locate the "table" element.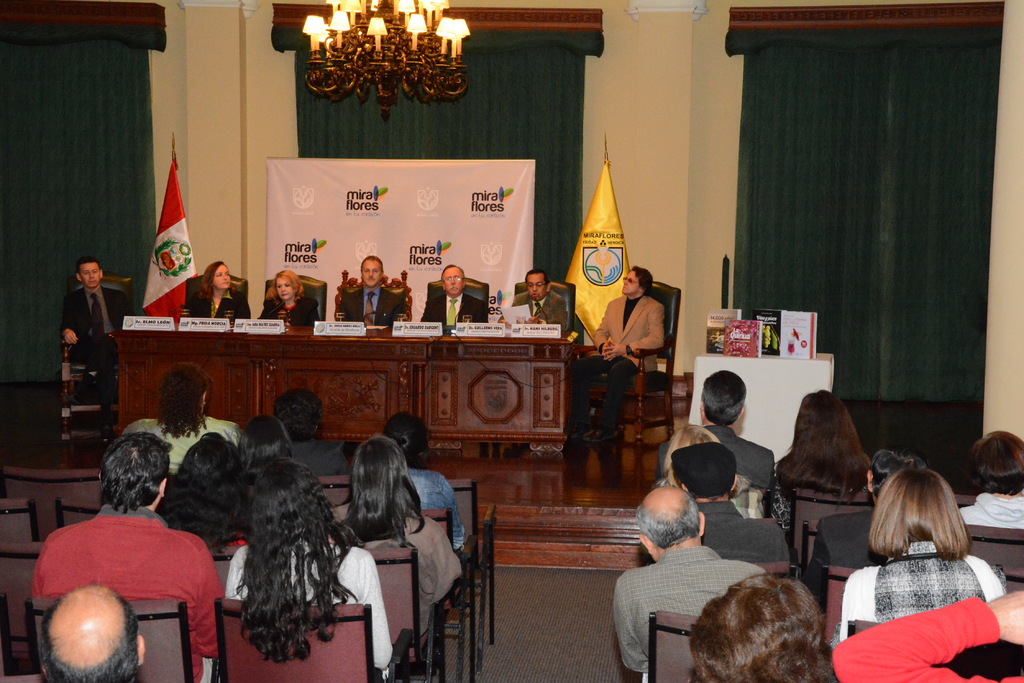
Element bbox: Rect(404, 321, 602, 470).
